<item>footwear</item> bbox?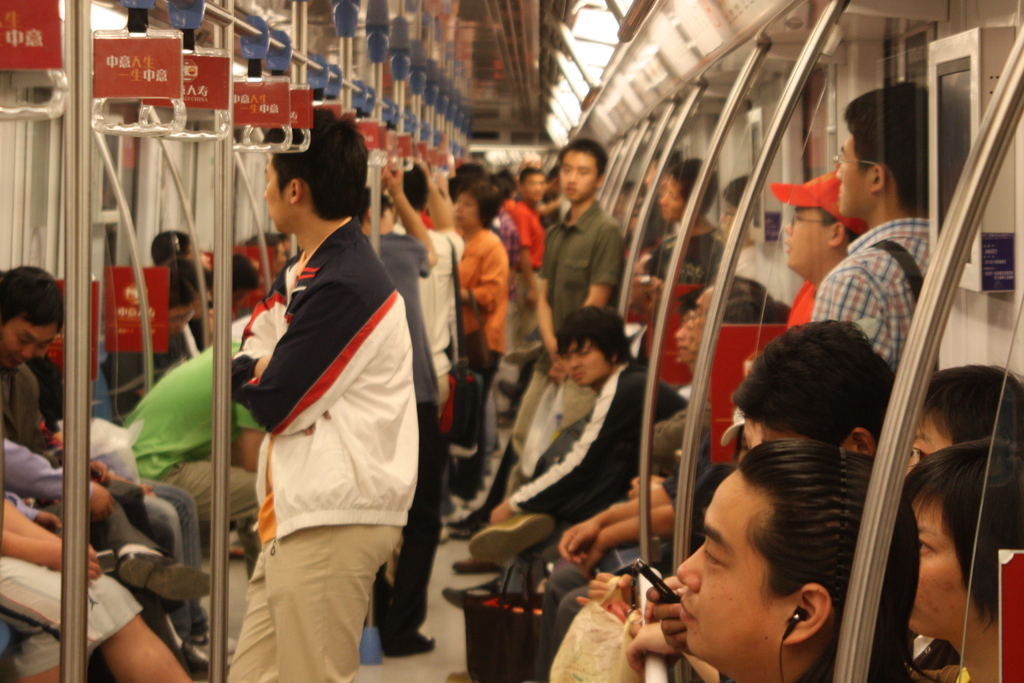
x1=444, y1=579, x2=500, y2=609
